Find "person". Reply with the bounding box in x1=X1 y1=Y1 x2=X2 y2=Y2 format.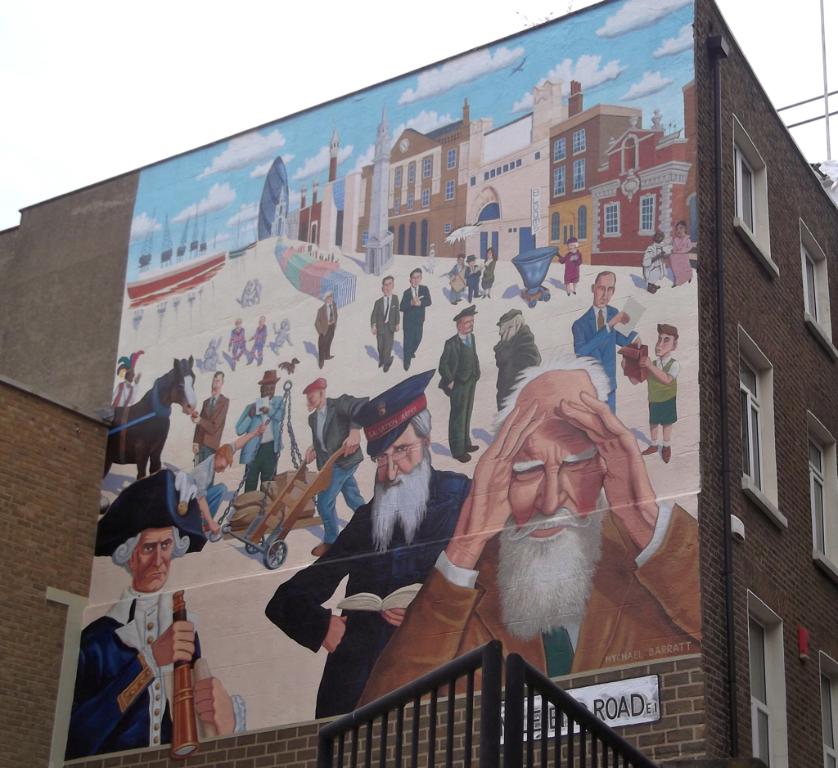
x1=639 y1=229 x2=670 y2=296.
